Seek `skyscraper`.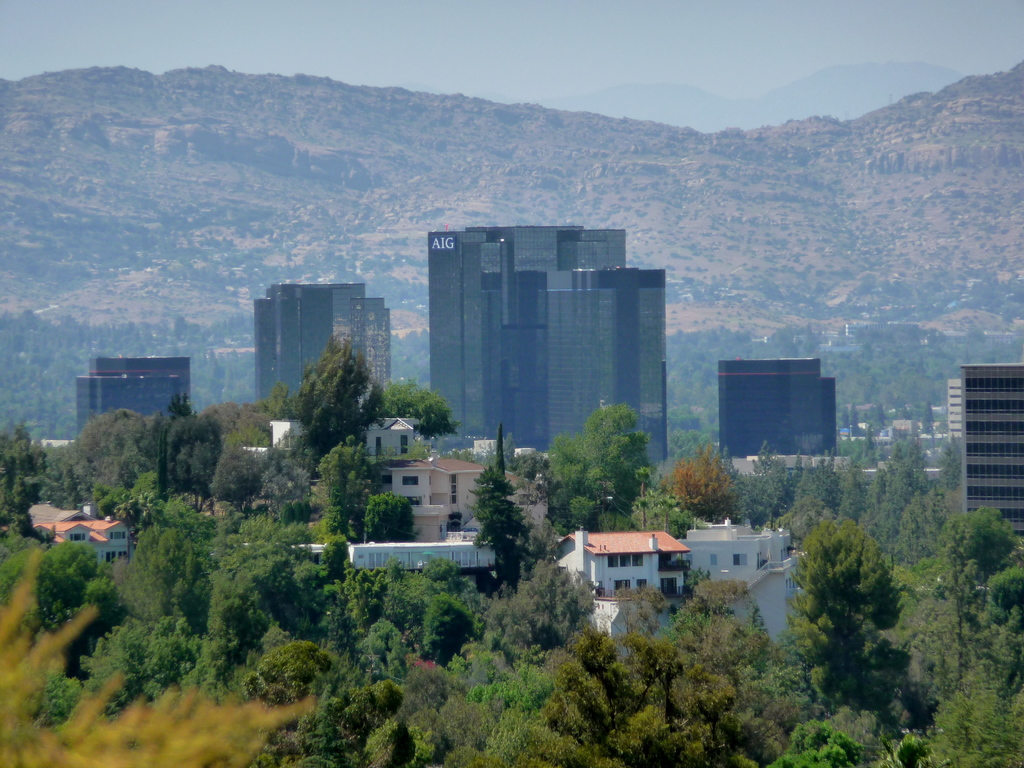
crop(932, 362, 1020, 531).
